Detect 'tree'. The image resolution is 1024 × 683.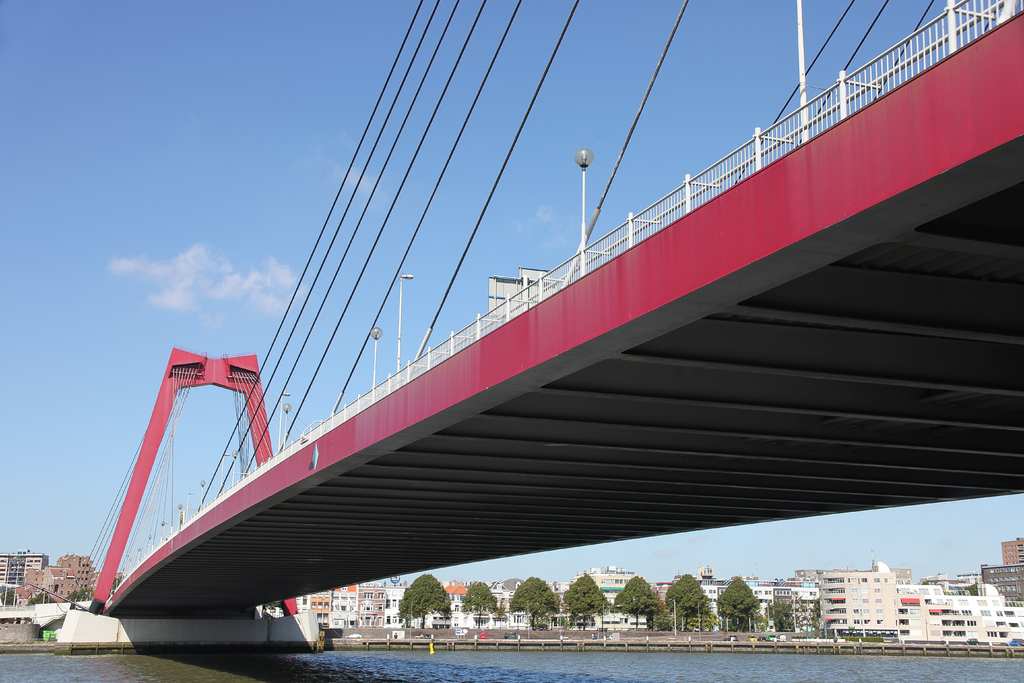
<bbox>507, 573, 558, 632</bbox>.
